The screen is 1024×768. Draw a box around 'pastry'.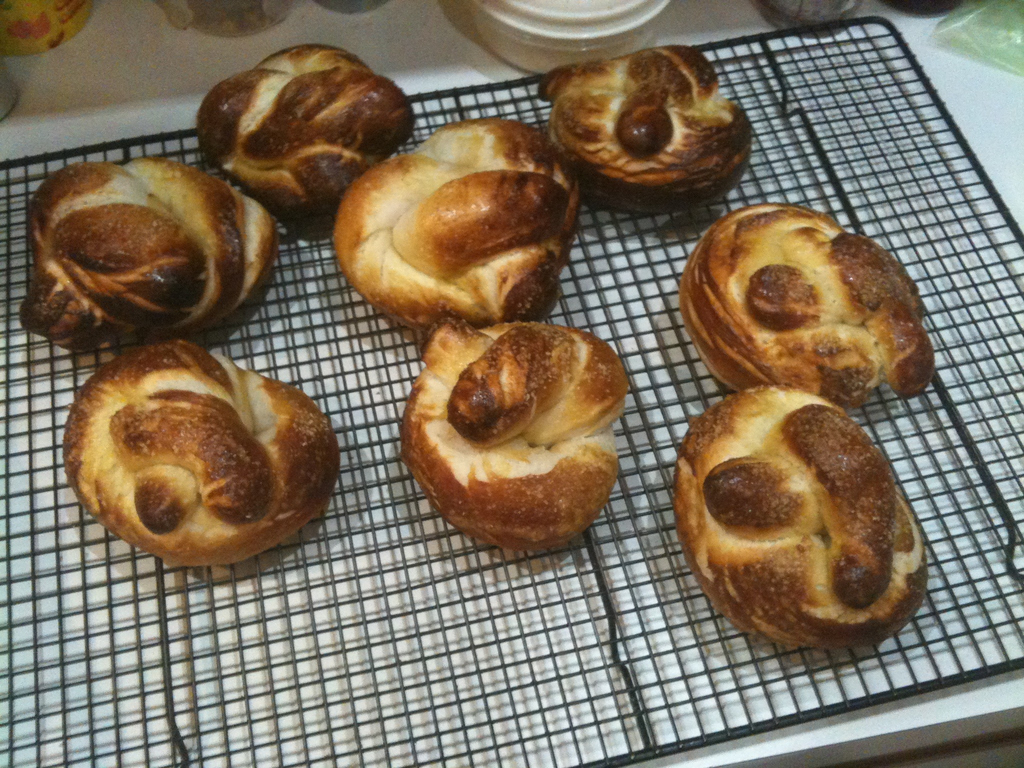
box(196, 44, 415, 241).
